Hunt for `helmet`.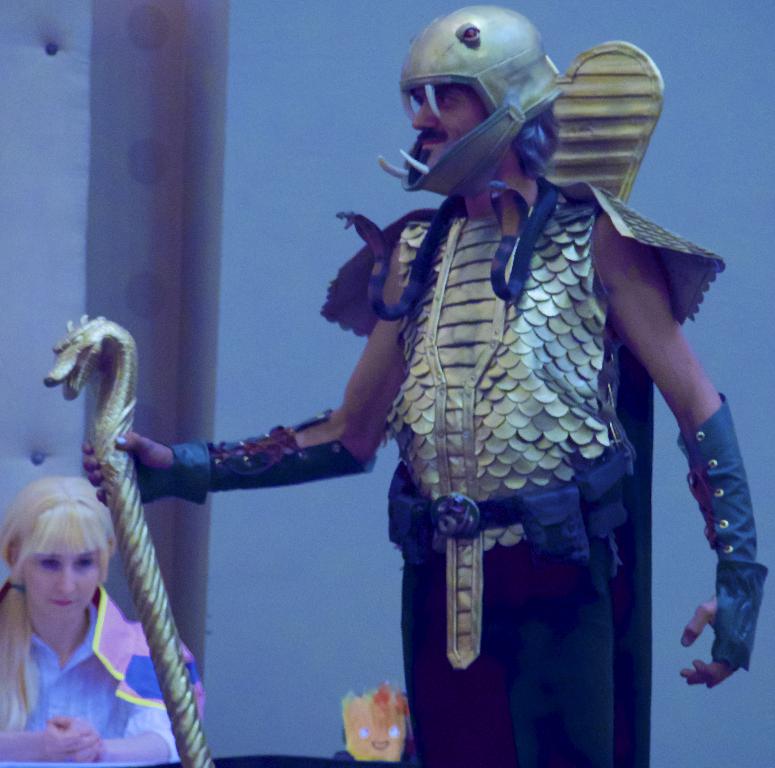
Hunted down at [380, 3, 573, 291].
